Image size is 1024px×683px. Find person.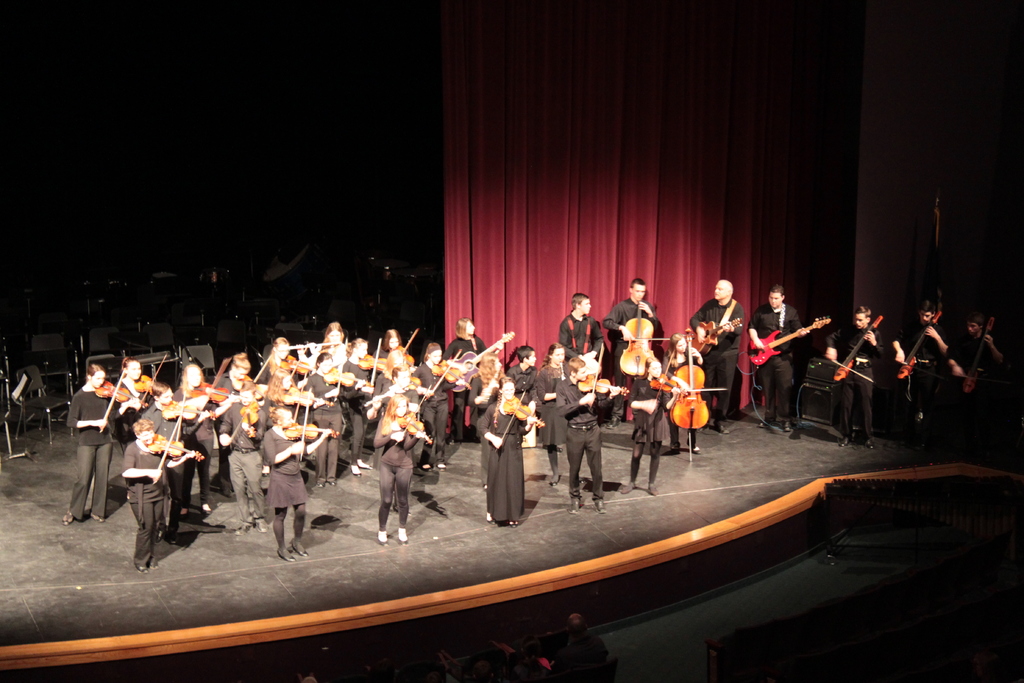
<region>438, 311, 503, 445</region>.
